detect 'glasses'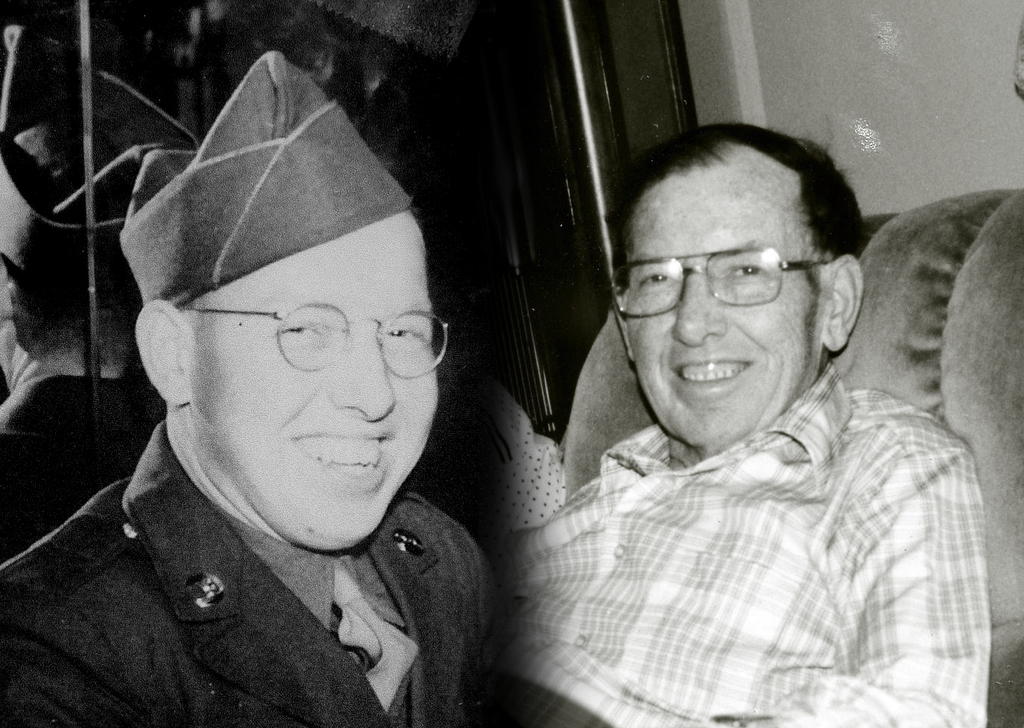
610, 235, 842, 319
